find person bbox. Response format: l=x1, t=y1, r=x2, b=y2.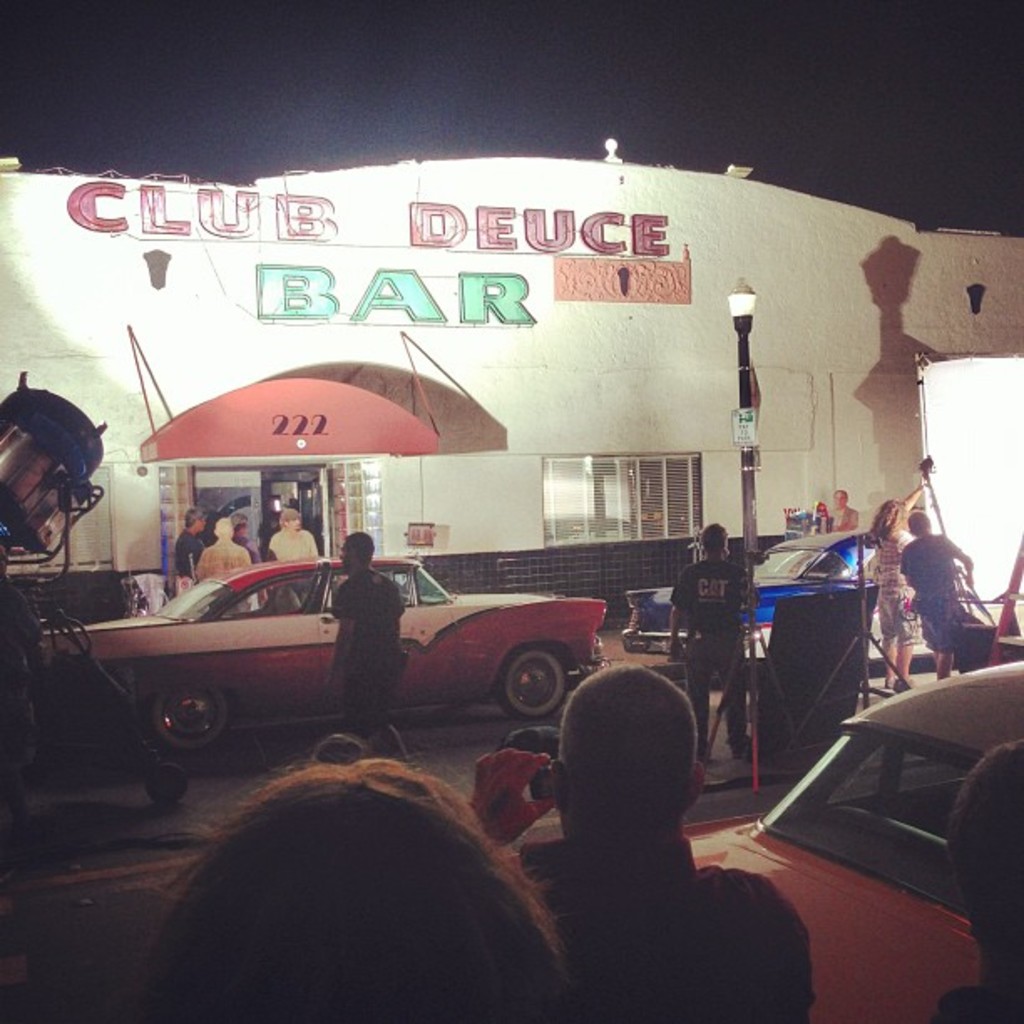
l=172, t=500, r=206, b=579.
